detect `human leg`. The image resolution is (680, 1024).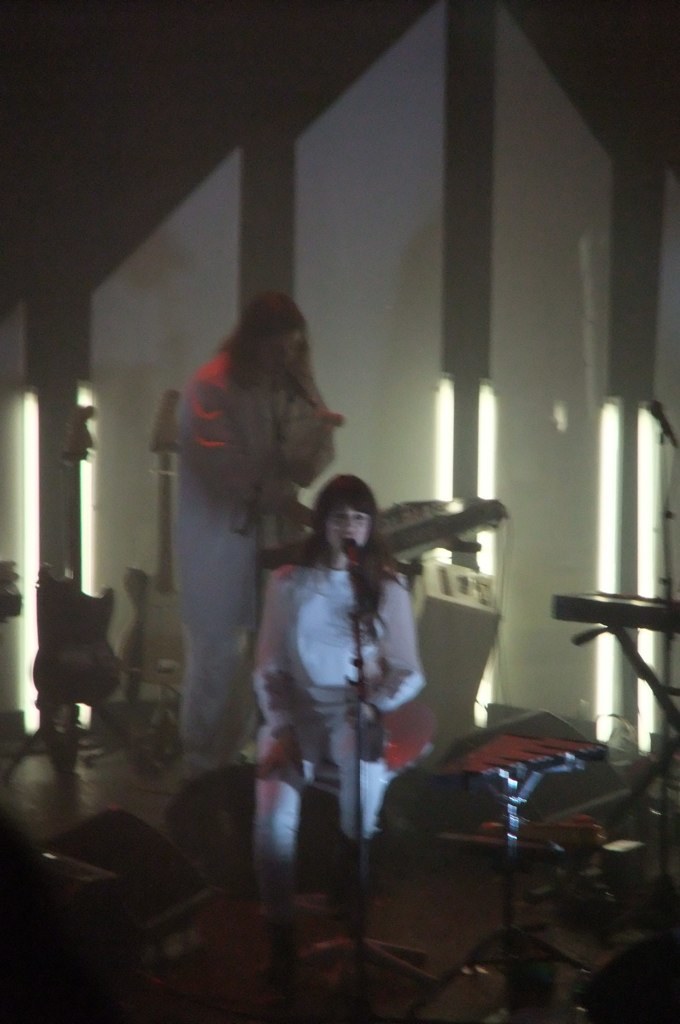
region(247, 730, 328, 989).
